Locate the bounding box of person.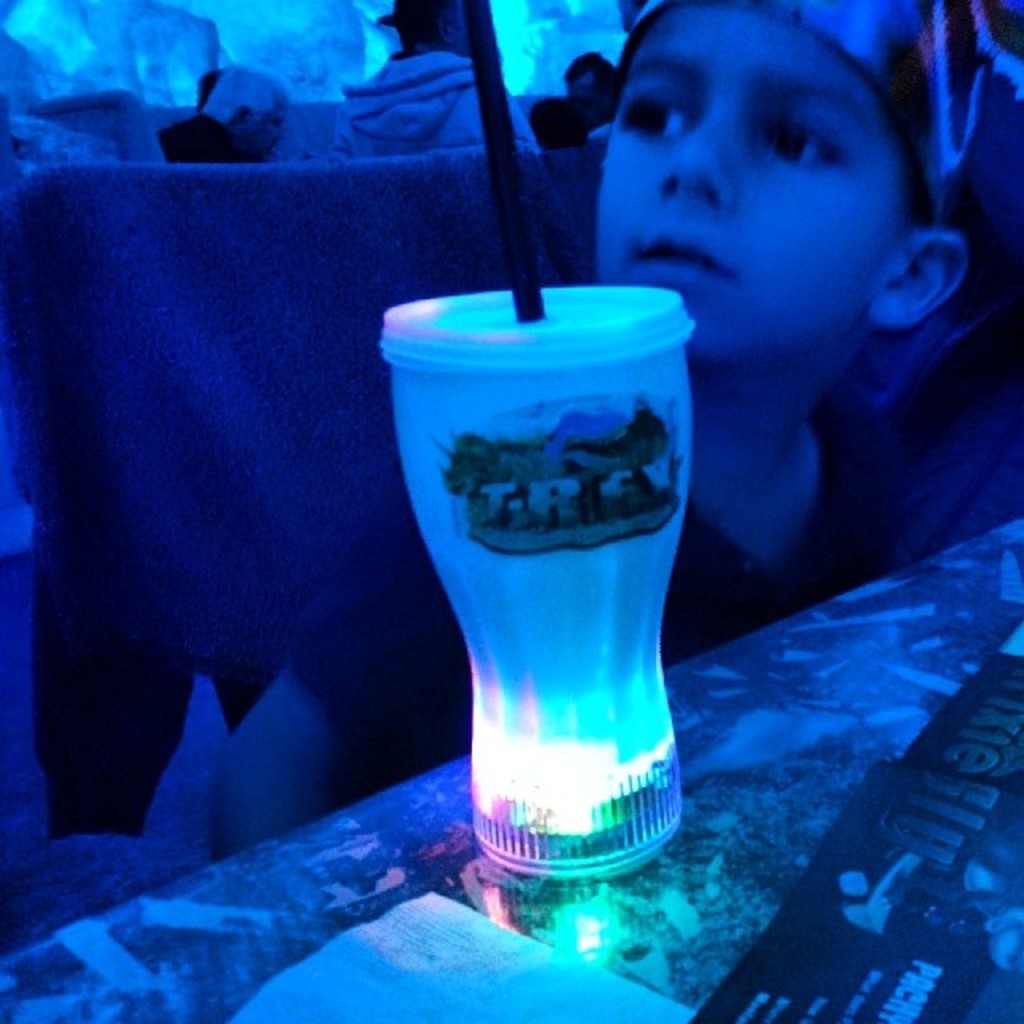
Bounding box: rect(333, 0, 534, 155).
